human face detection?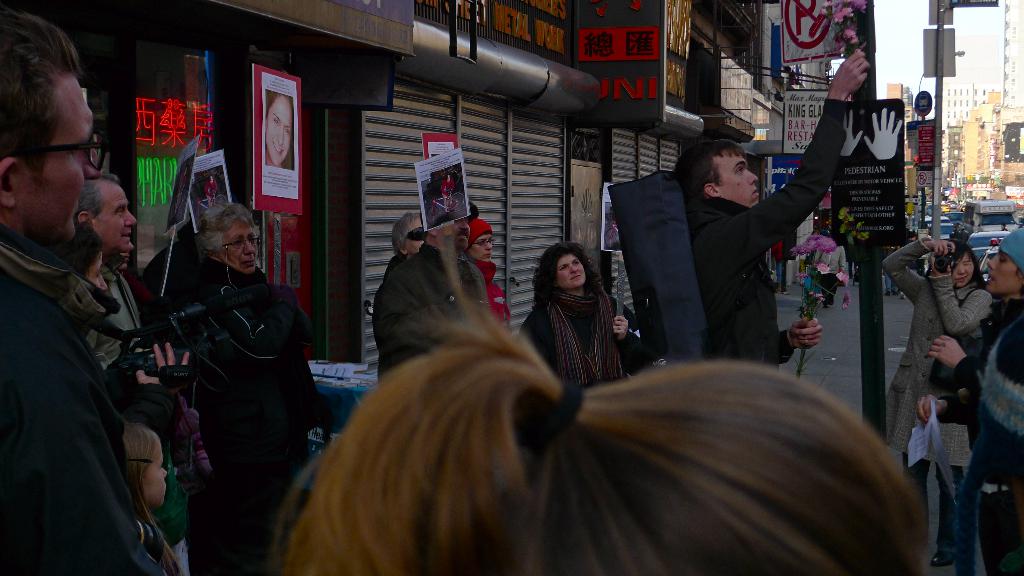
<region>88, 247, 113, 292</region>
